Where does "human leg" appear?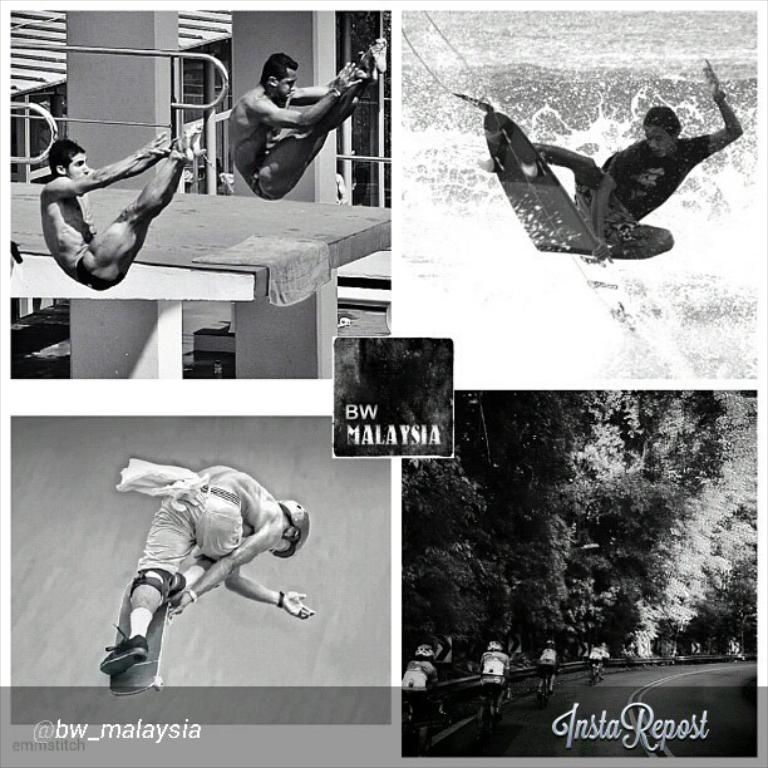
Appears at rect(78, 122, 201, 277).
